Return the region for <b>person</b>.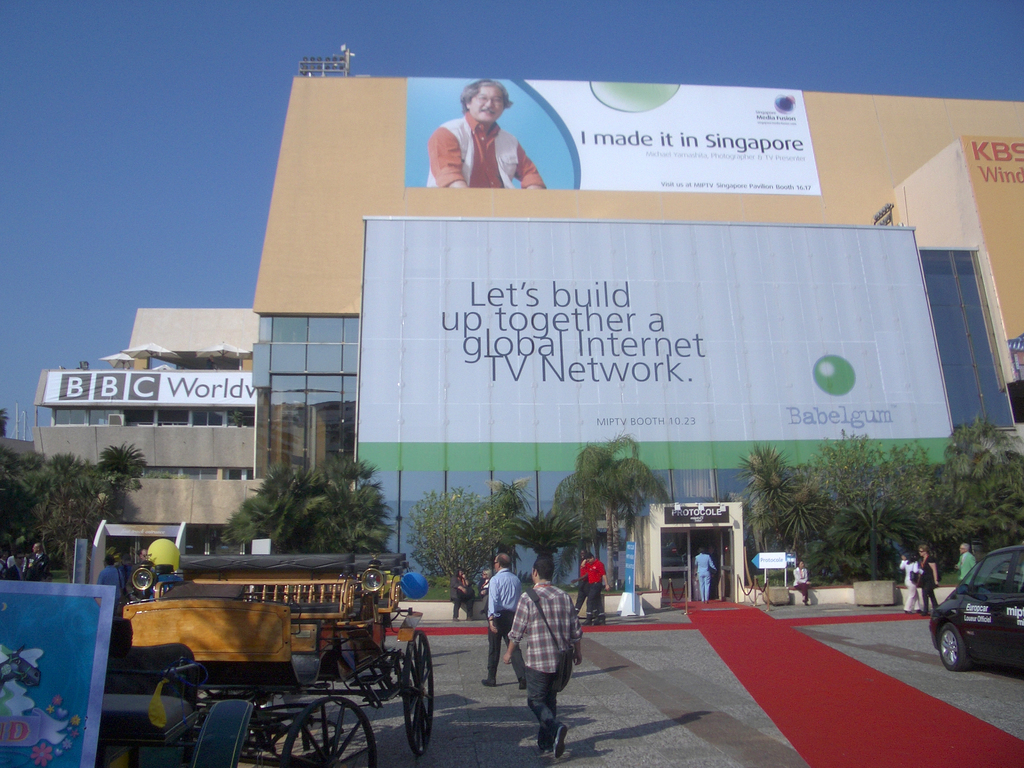
<region>19, 543, 48, 582</region>.
